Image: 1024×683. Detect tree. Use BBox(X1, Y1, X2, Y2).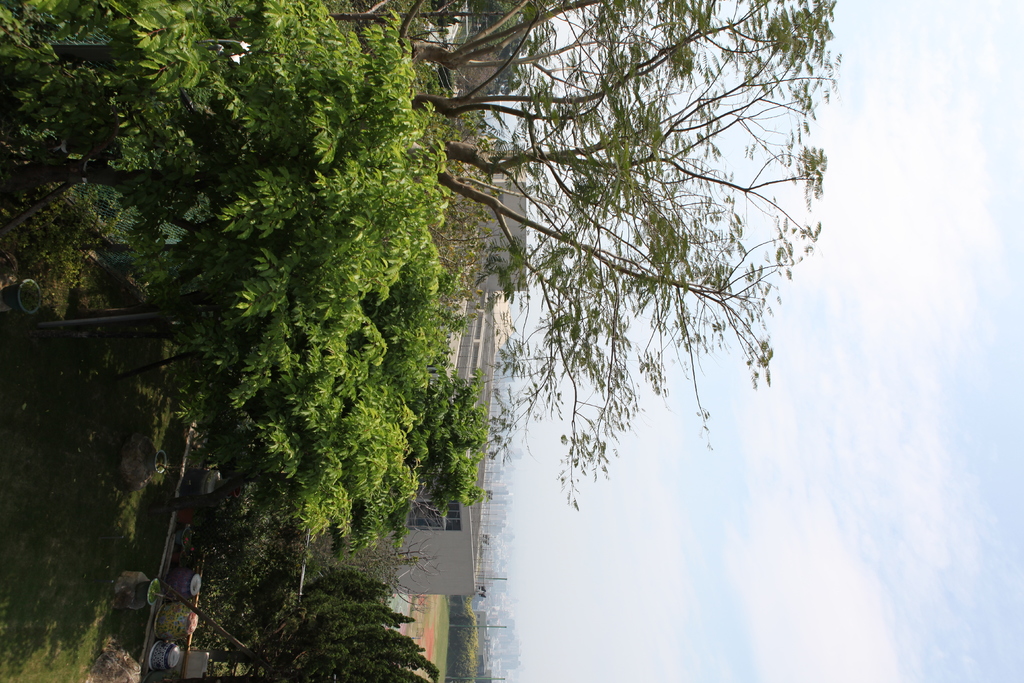
BBox(391, 0, 845, 504).
